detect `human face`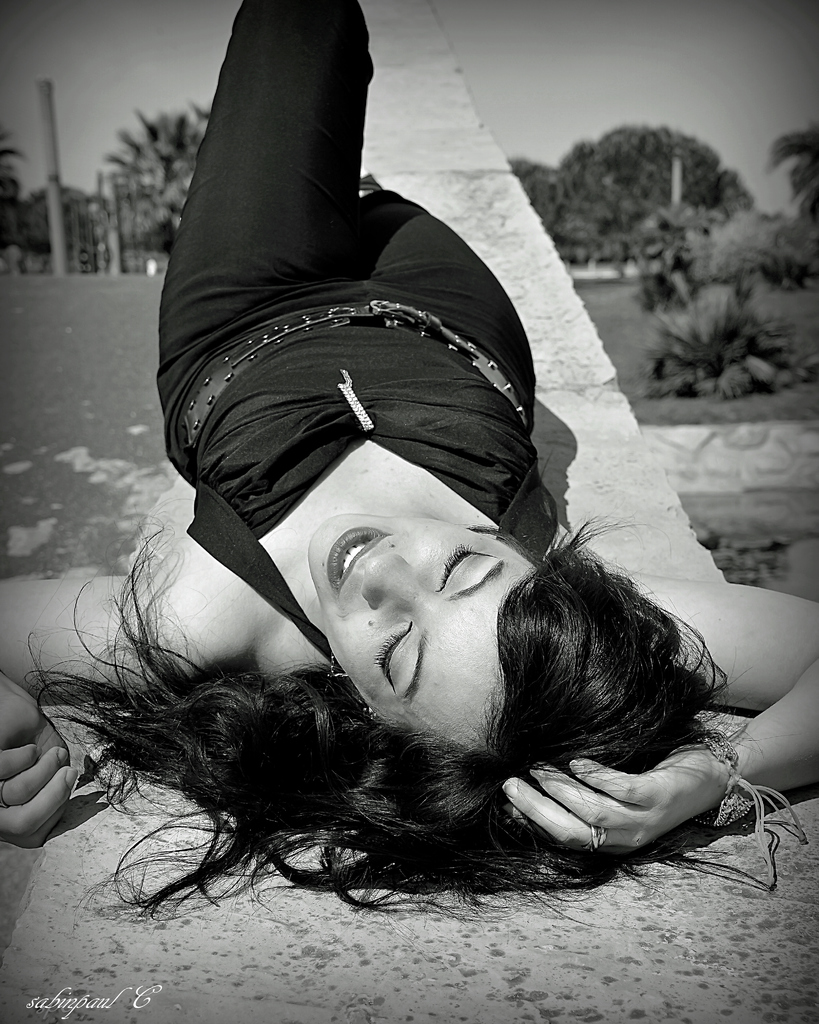
303:522:582:734
